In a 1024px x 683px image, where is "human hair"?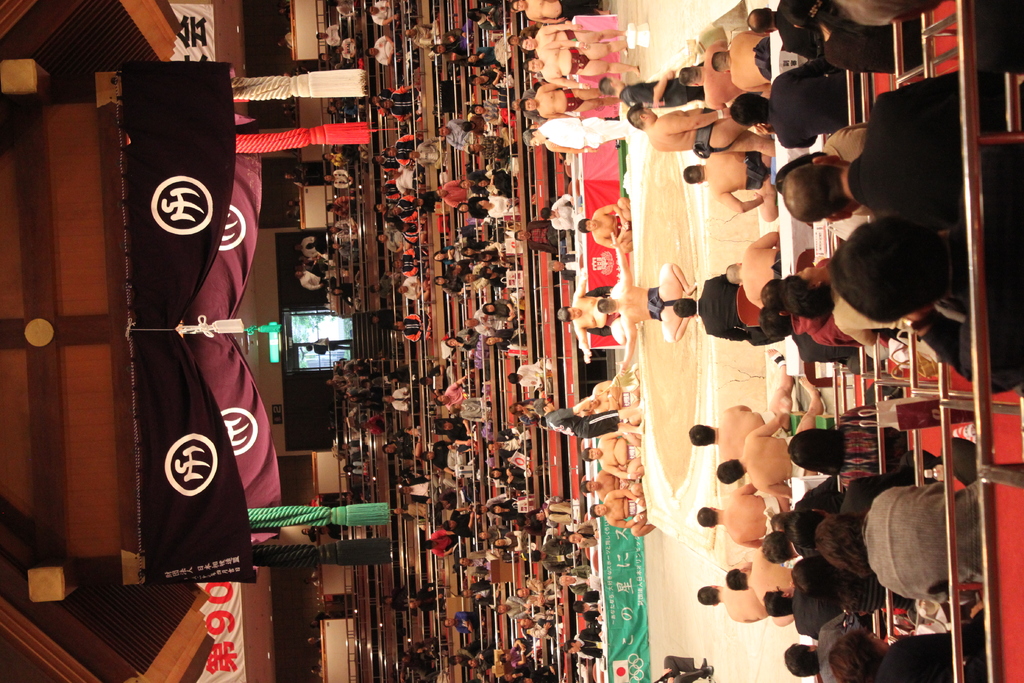
pyautogui.locateOnScreen(518, 97, 530, 111).
